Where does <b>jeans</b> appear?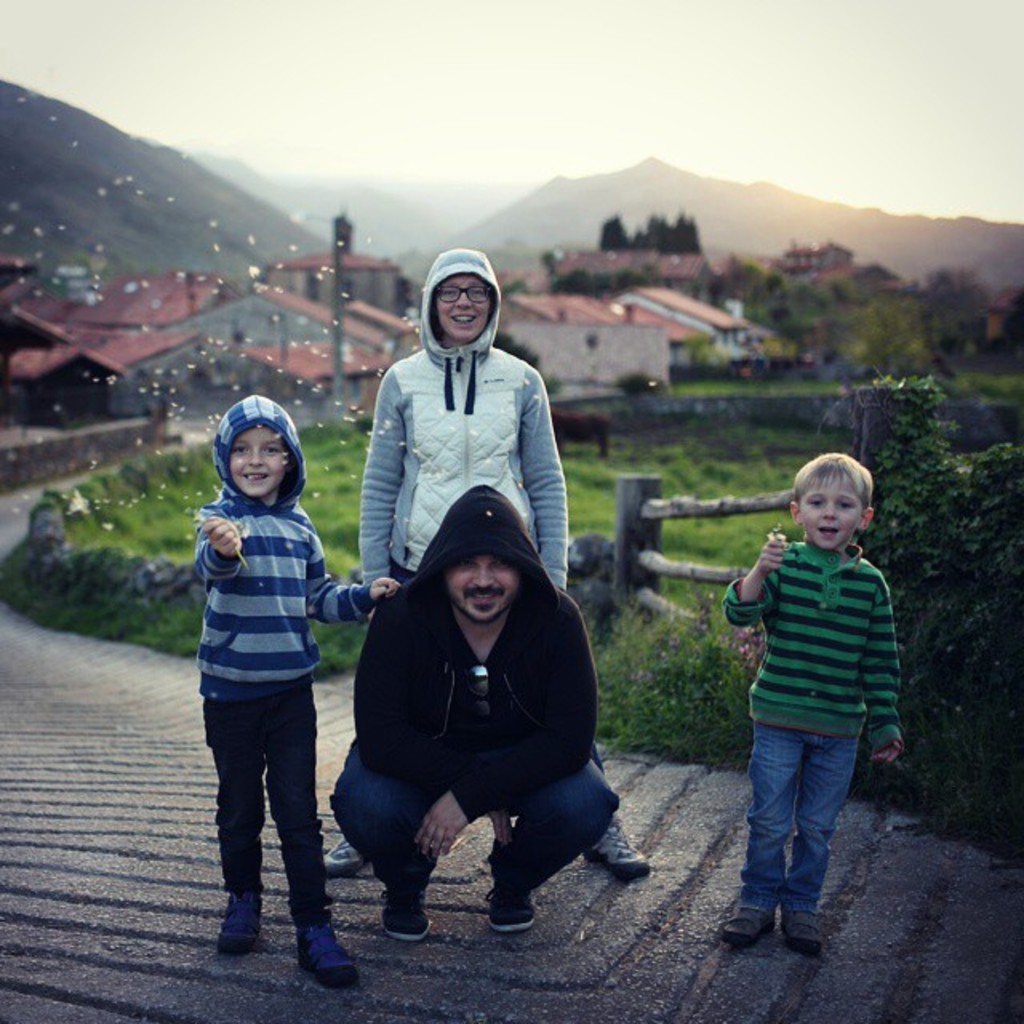
Appears at (x1=741, y1=717, x2=856, y2=912).
